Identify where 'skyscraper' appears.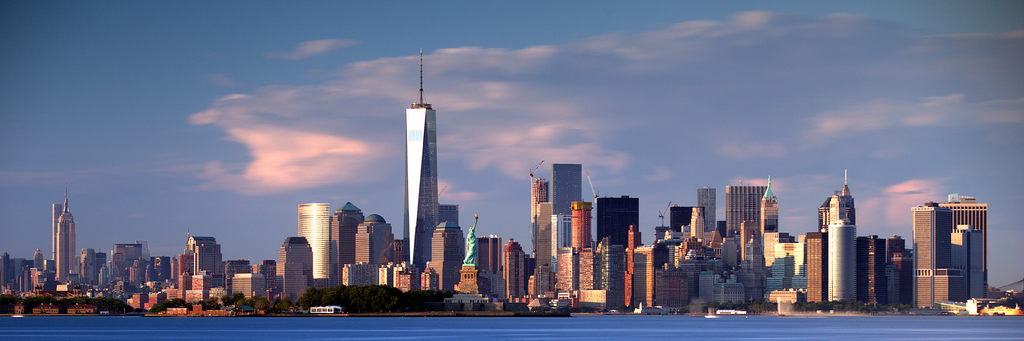
Appears at [837,169,854,224].
